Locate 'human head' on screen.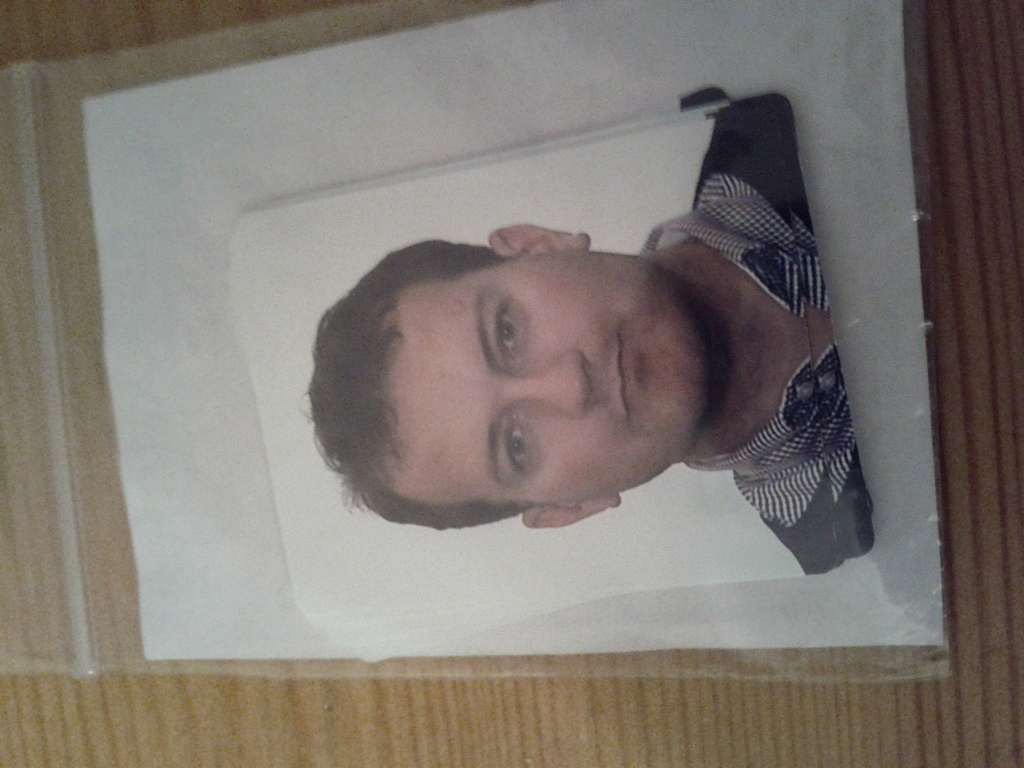
On screen at <region>290, 225, 708, 548</region>.
